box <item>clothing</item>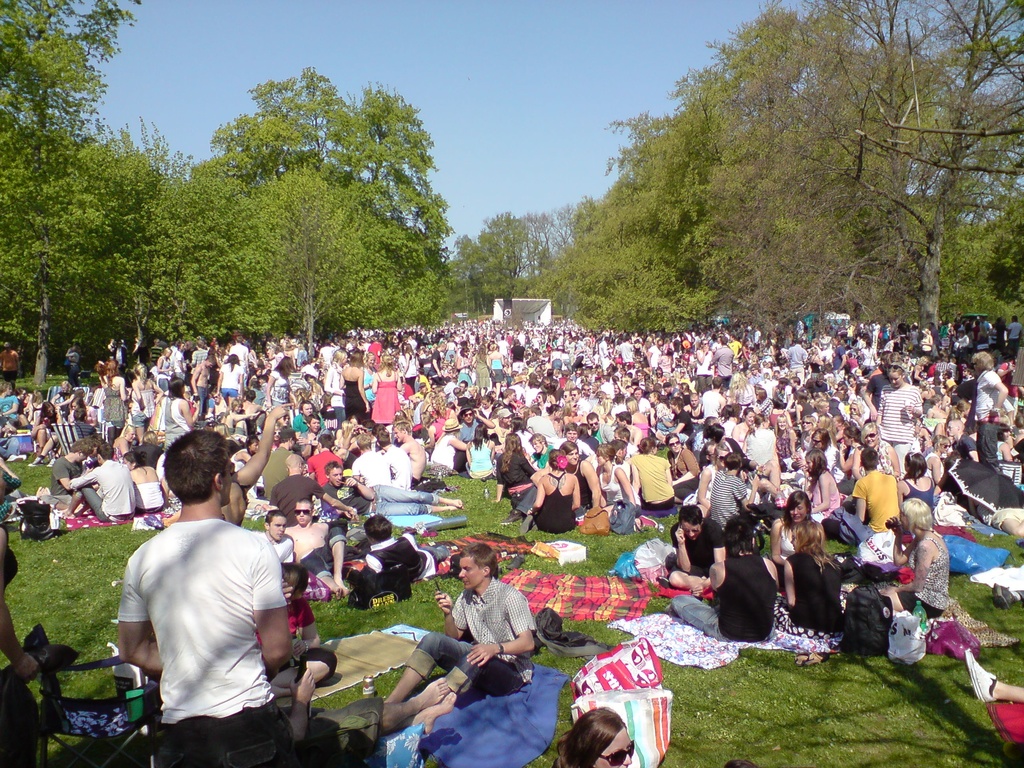
[x1=442, y1=577, x2=540, y2=653]
